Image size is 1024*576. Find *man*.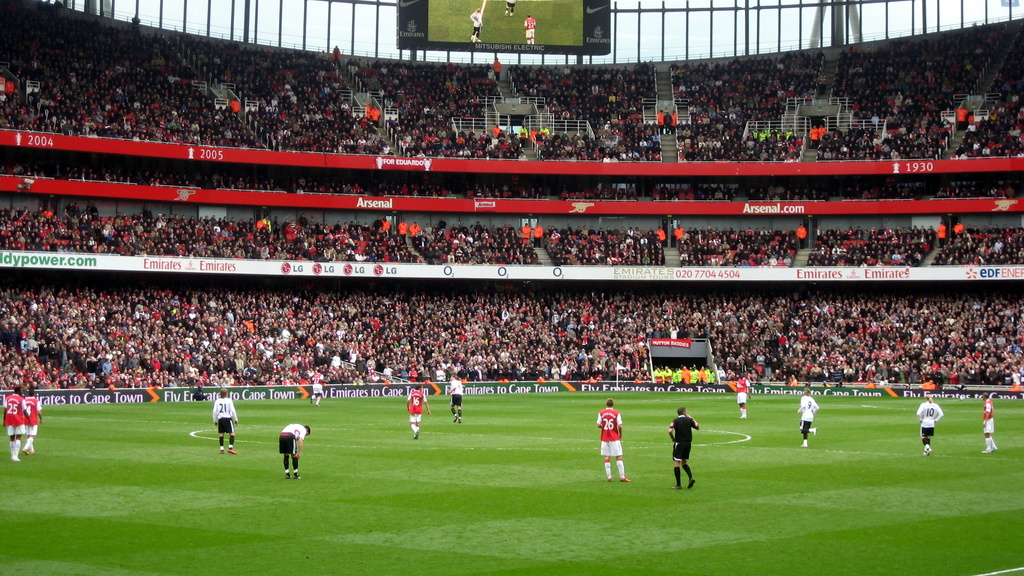
<bbox>309, 368, 326, 408</bbox>.
